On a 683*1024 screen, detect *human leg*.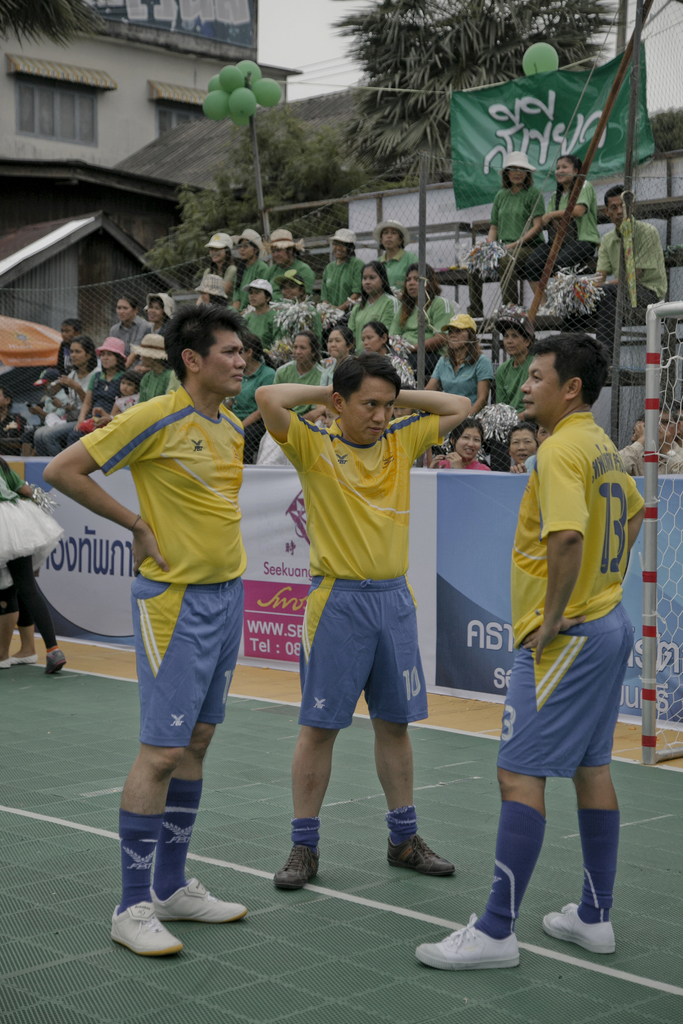
crop(8, 595, 36, 667).
